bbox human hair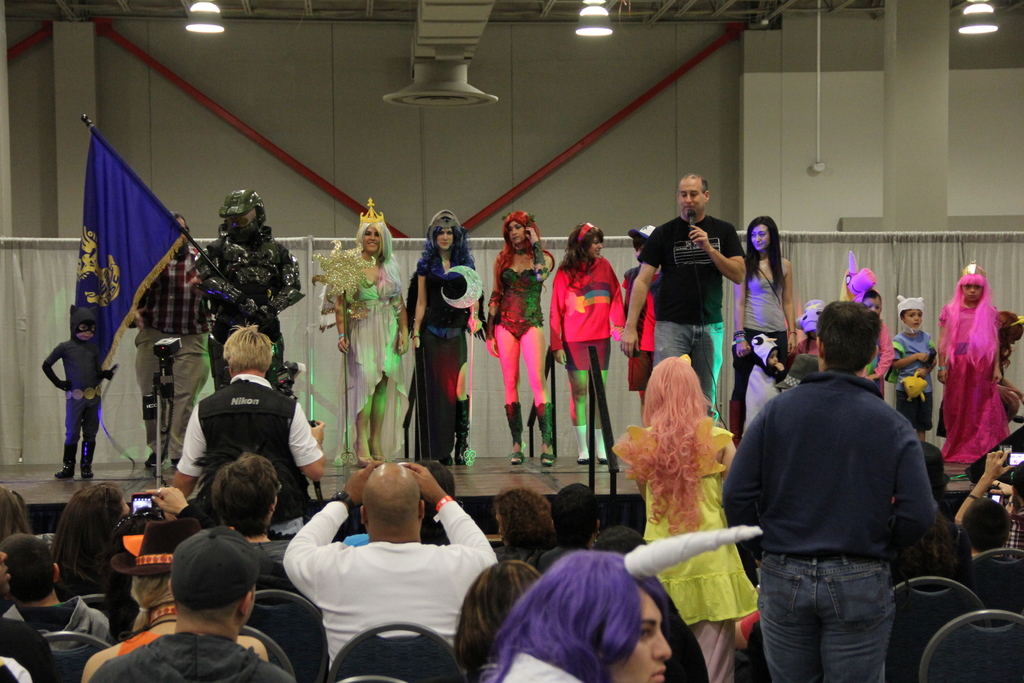
box(0, 531, 56, 604)
